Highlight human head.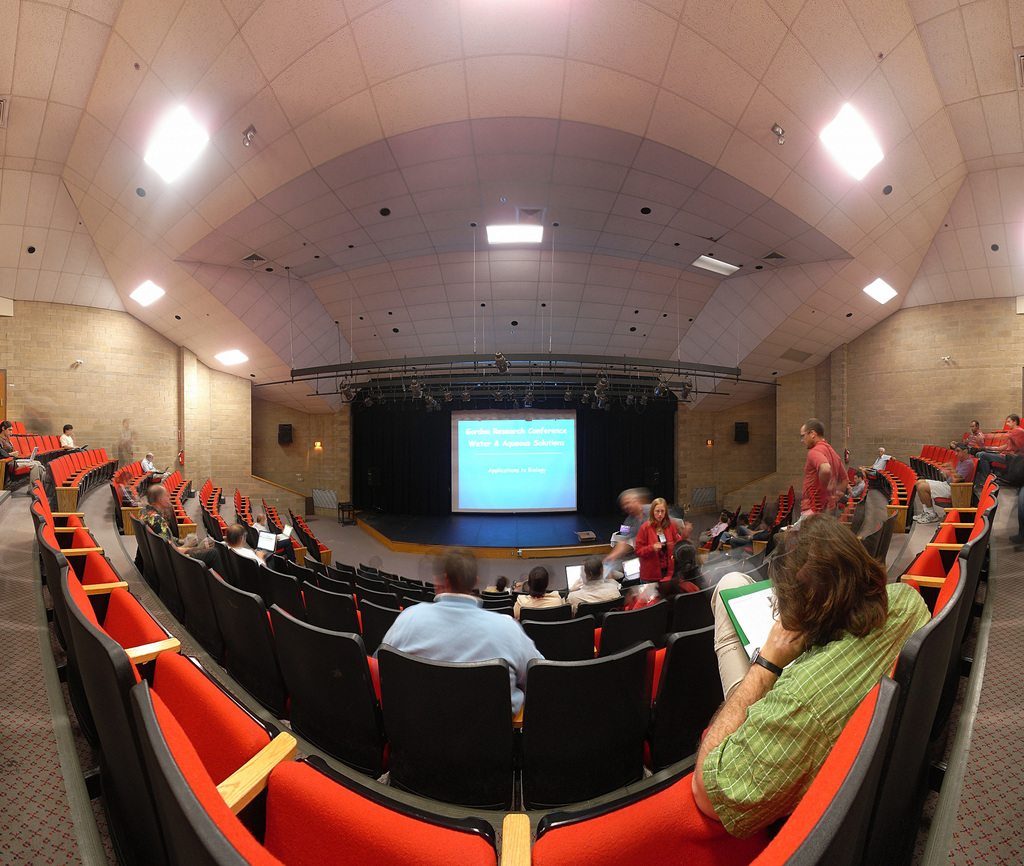
Highlighted region: <box>227,525,246,546</box>.
